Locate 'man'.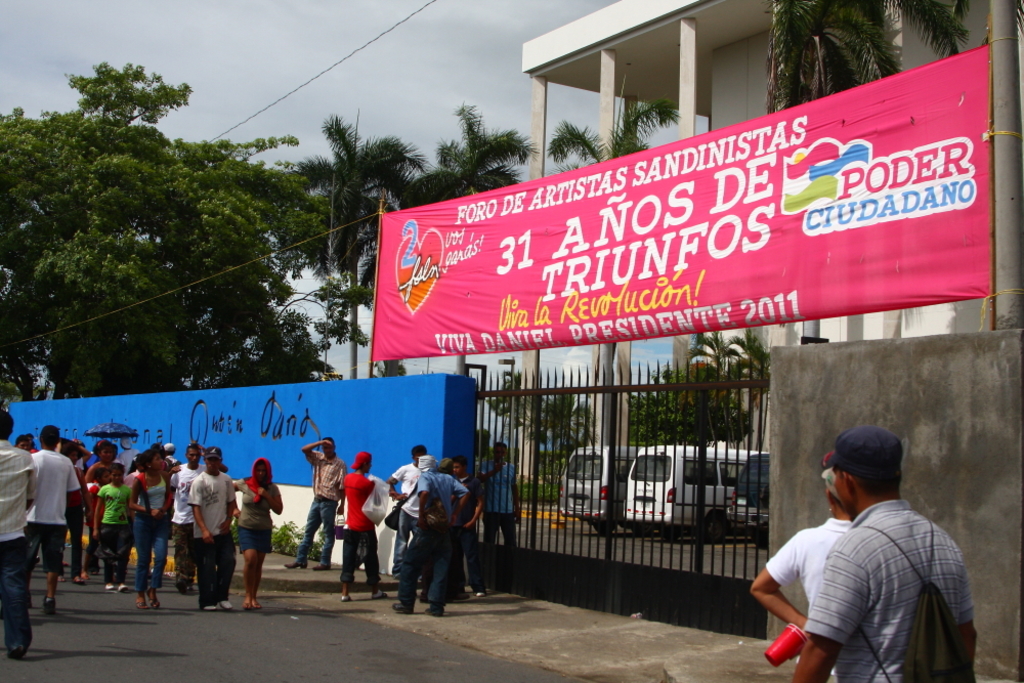
Bounding box: box=[0, 407, 35, 660].
